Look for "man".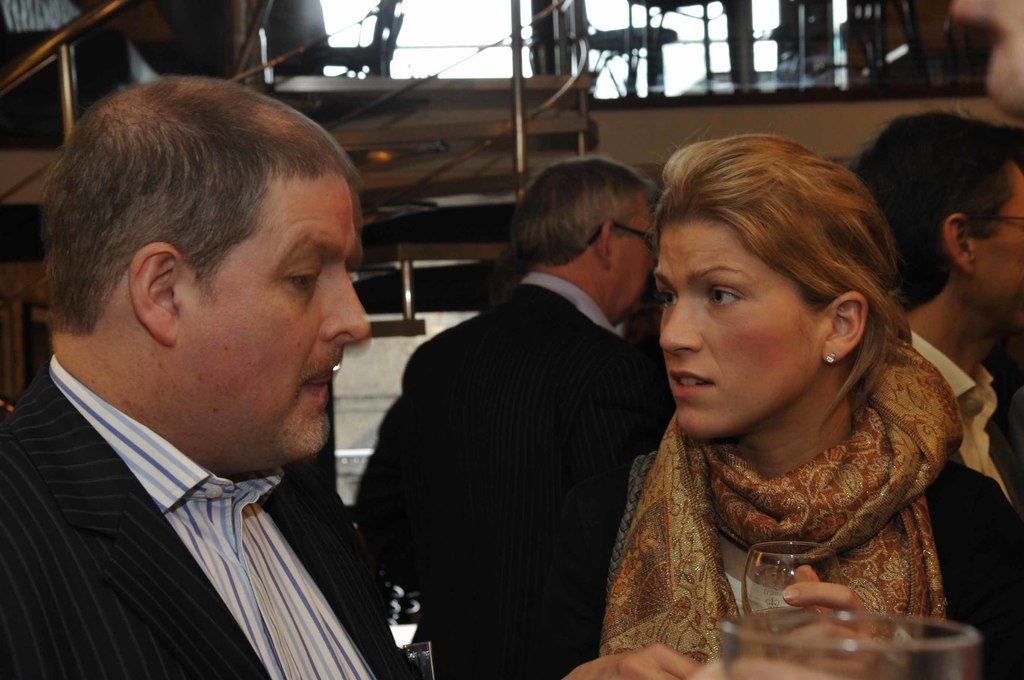
Found: <box>6,76,428,679</box>.
